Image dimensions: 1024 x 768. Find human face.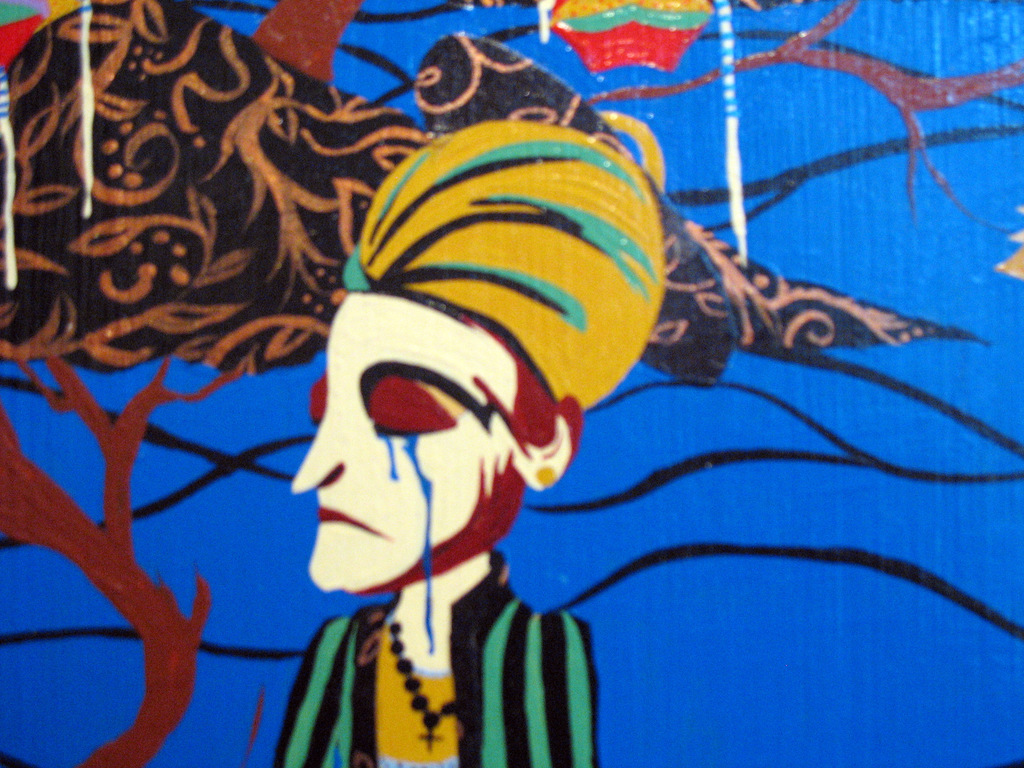
<box>292,291,517,595</box>.
